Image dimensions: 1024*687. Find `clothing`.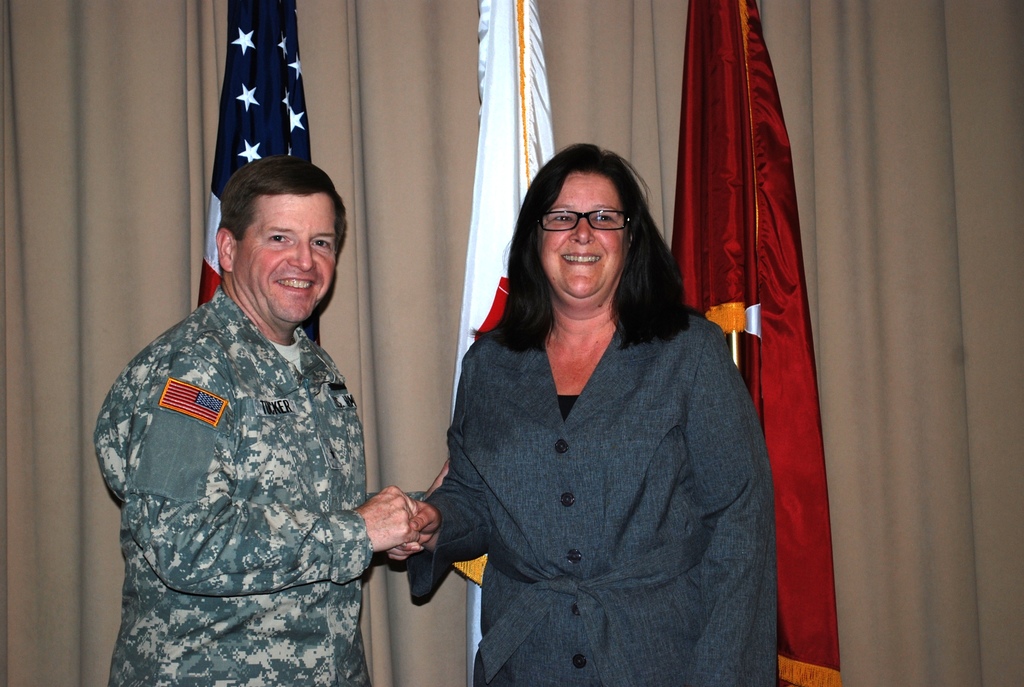
box(401, 314, 776, 686).
